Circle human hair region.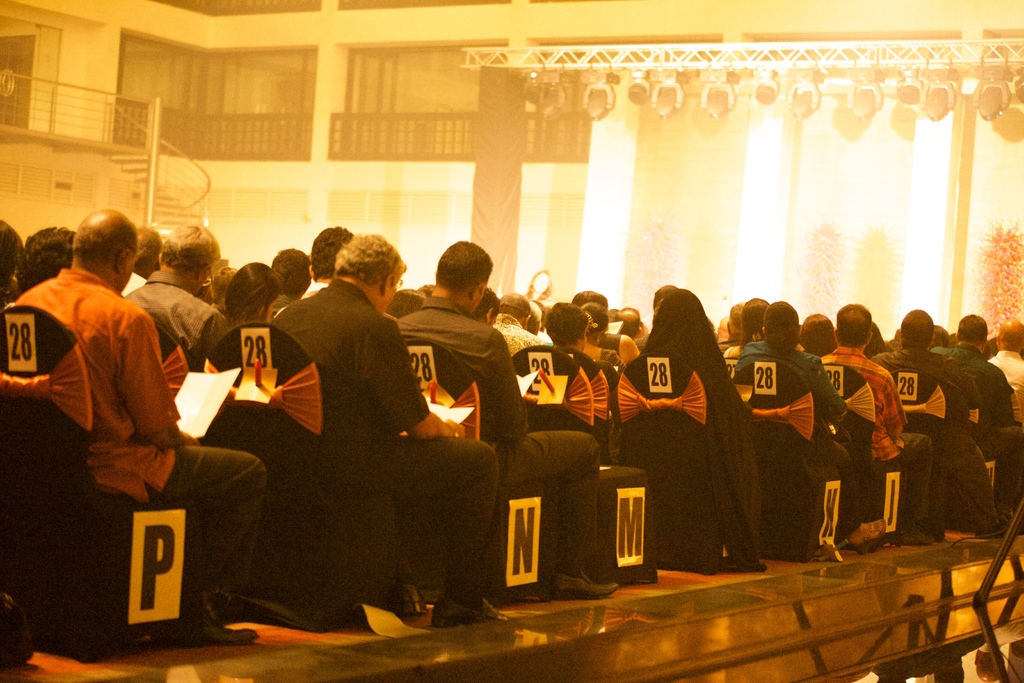
Region: {"x1": 902, "y1": 309, "x2": 934, "y2": 347}.
